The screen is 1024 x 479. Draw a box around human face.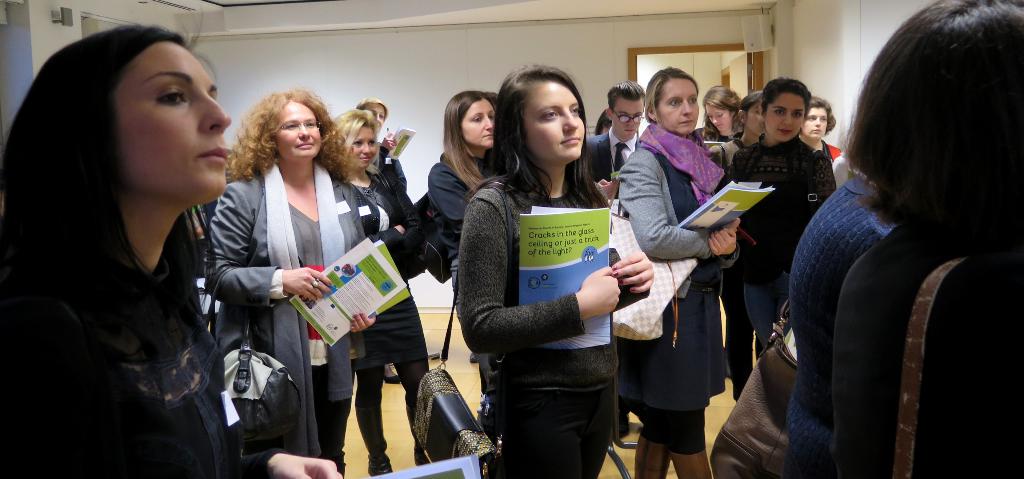
<region>614, 96, 641, 144</region>.
